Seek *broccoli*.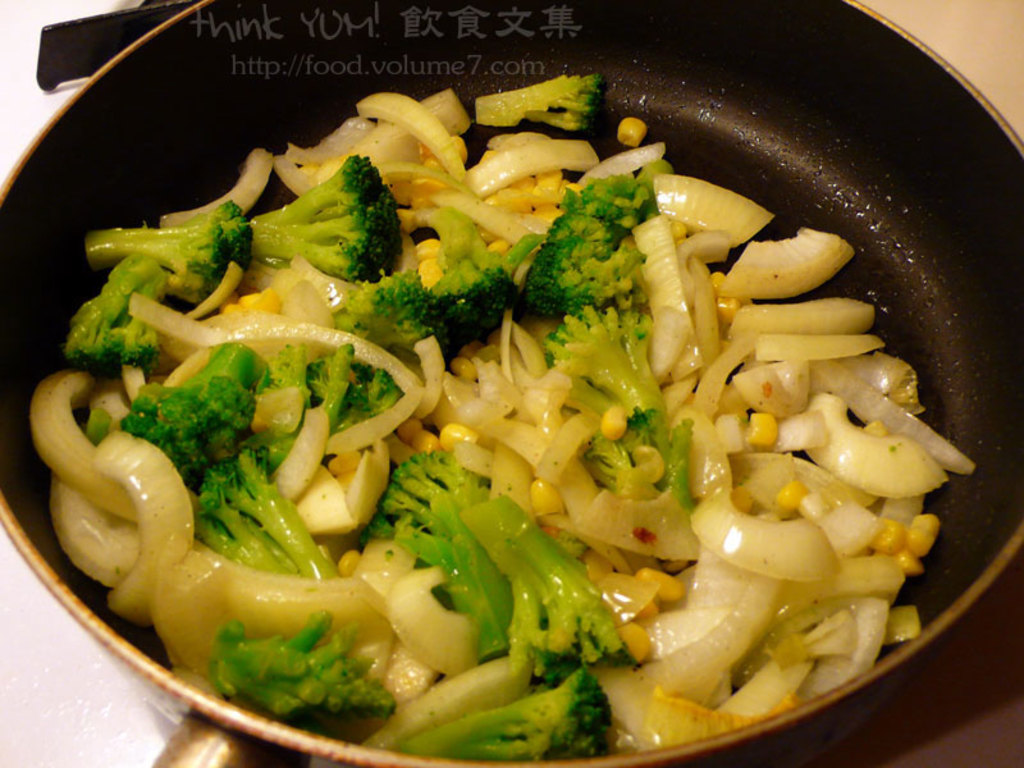
[left=476, top=73, right=602, bottom=131].
